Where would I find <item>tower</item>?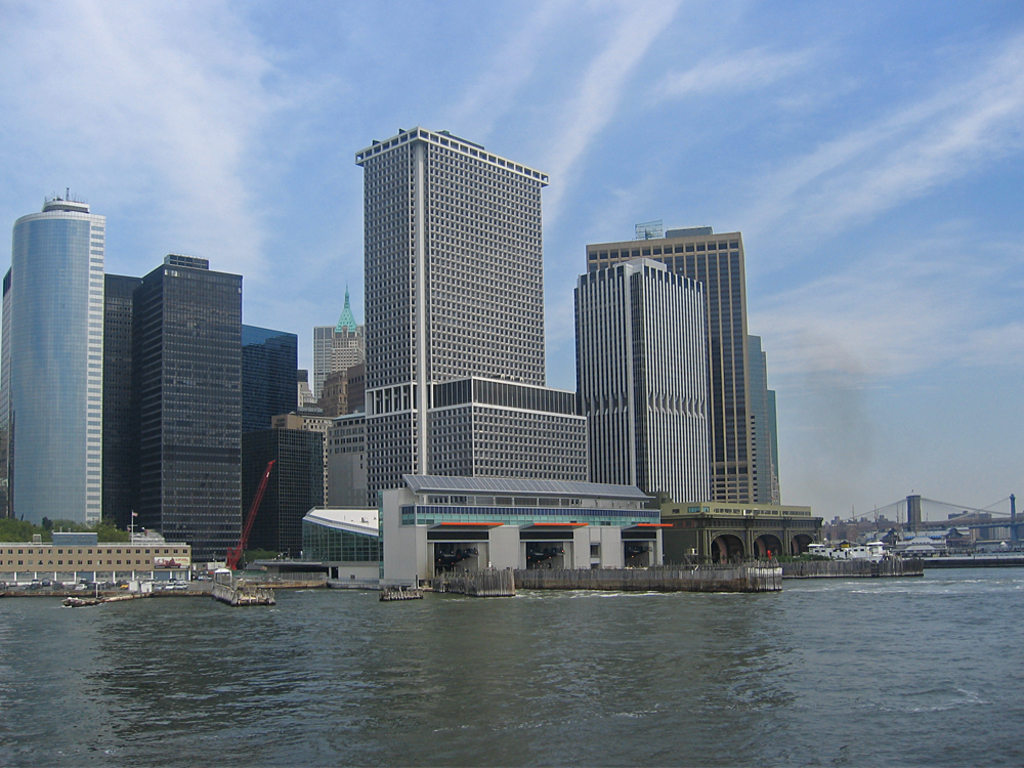
At (x1=582, y1=225, x2=754, y2=502).
